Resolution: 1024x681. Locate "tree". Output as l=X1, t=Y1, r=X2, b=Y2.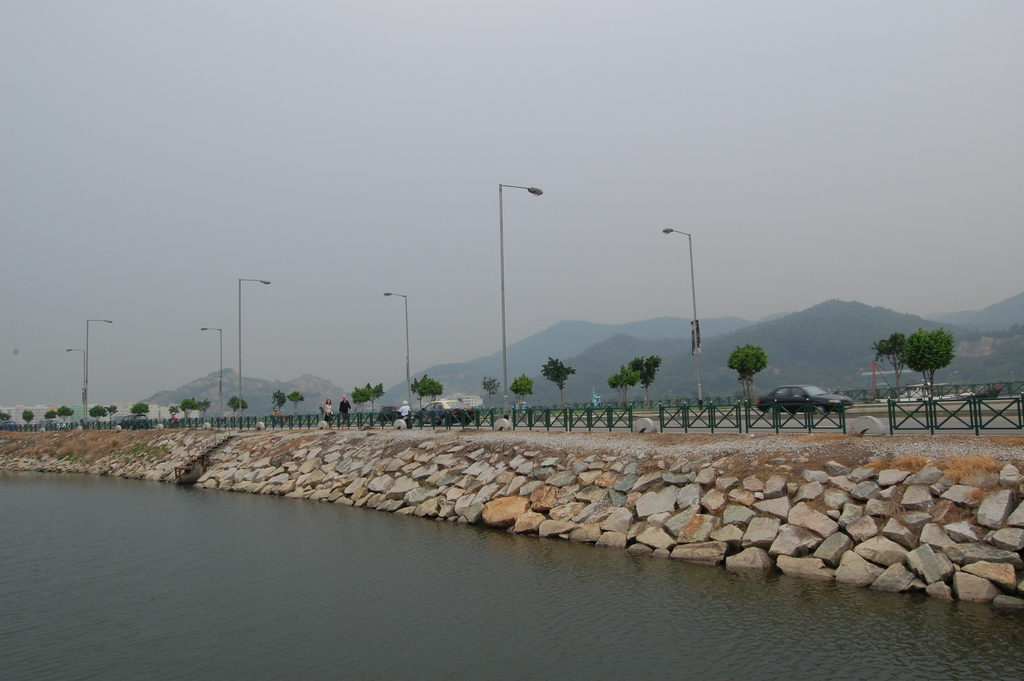
l=292, t=388, r=301, b=414.
